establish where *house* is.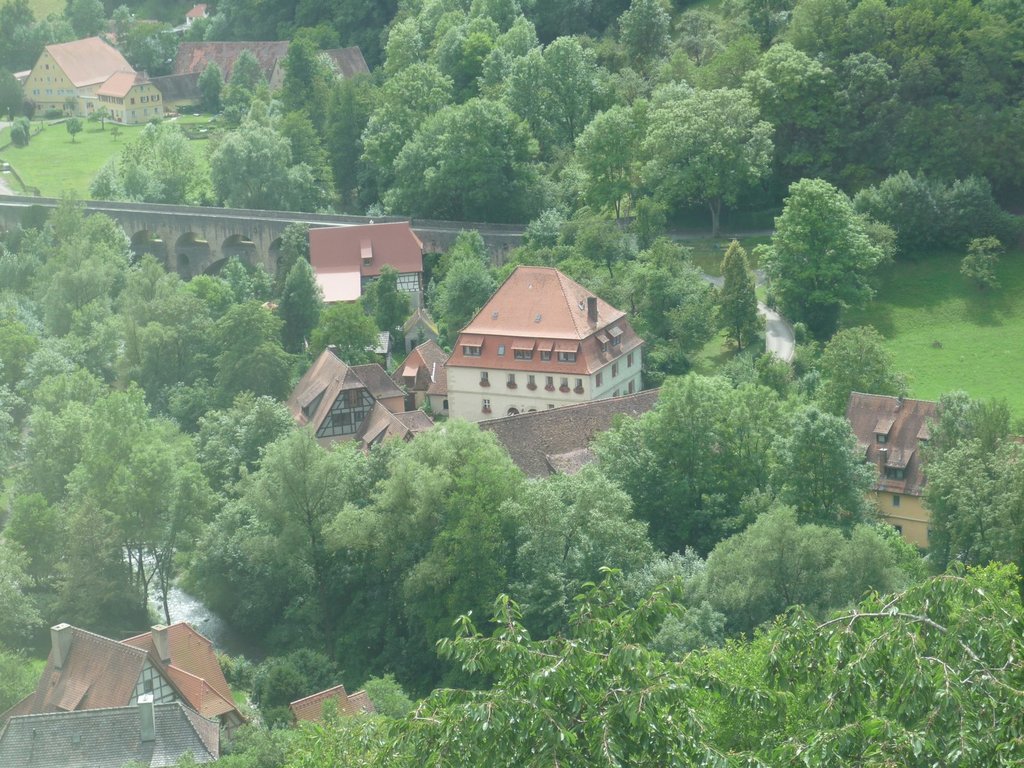
Established at 395/243/646/448.
